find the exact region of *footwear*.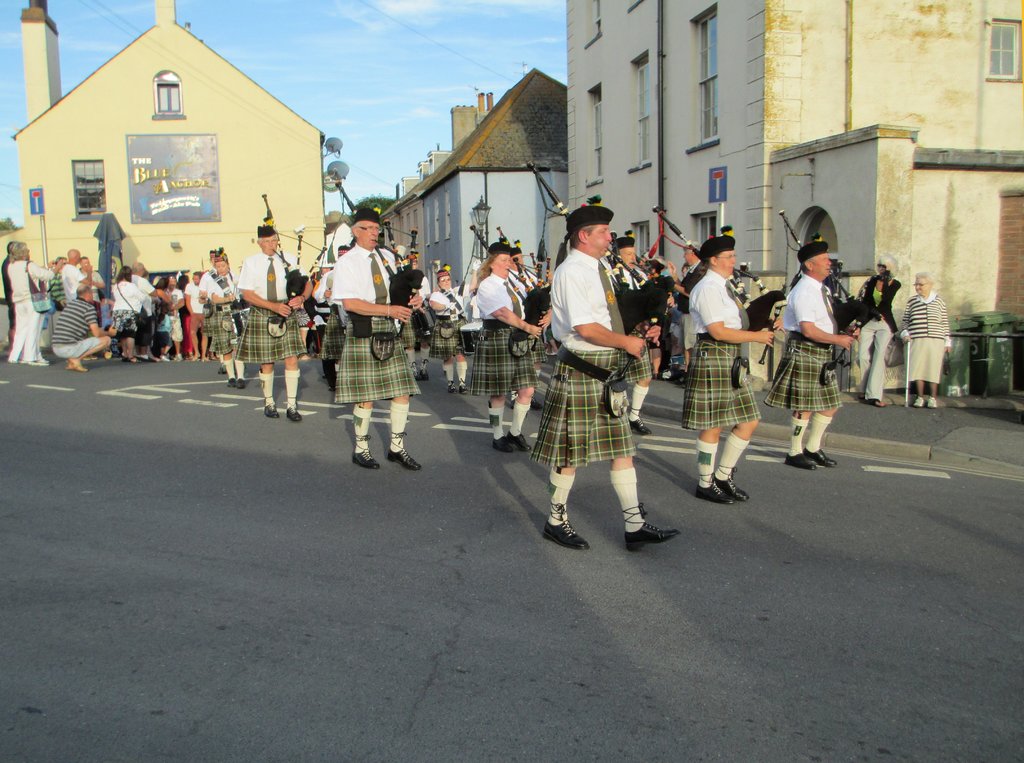
Exact region: 863/400/886/406.
